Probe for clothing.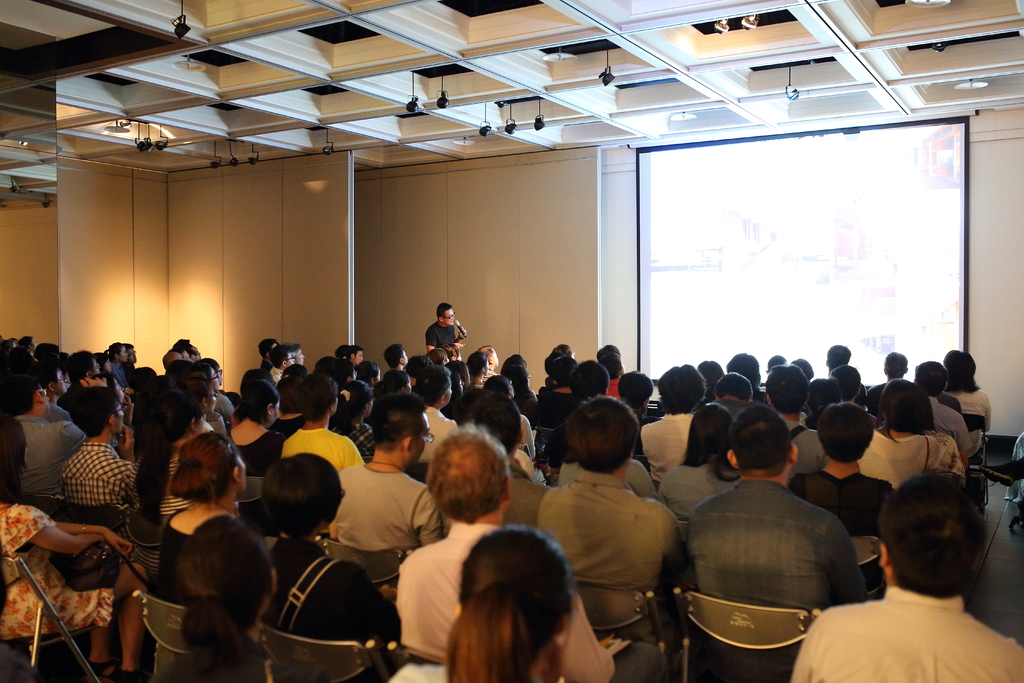
Probe result: [225, 429, 284, 525].
